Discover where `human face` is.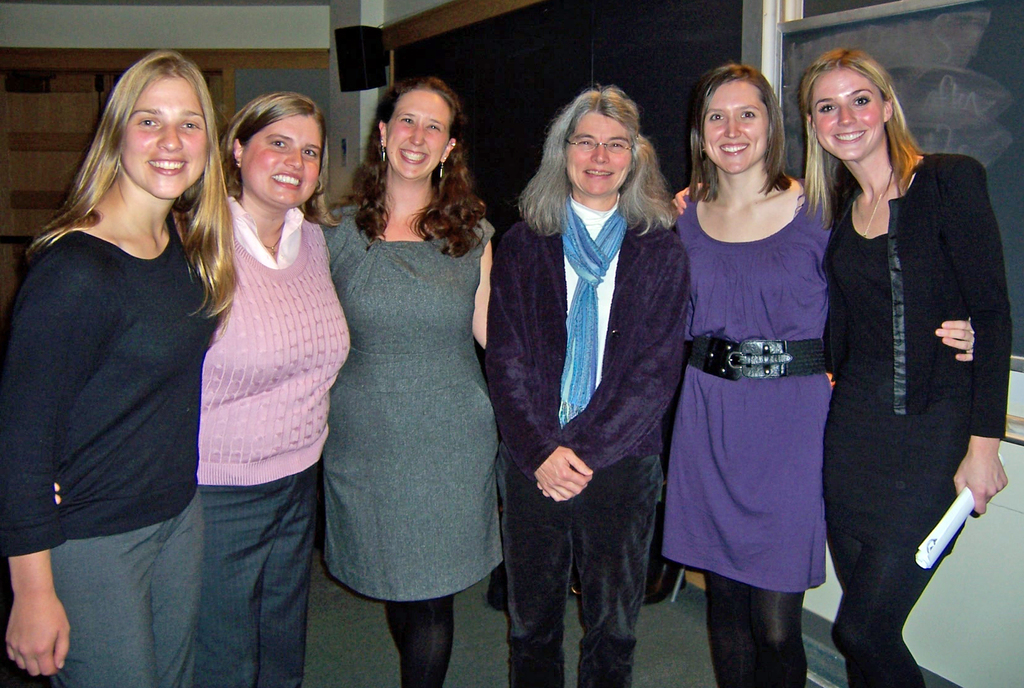
Discovered at l=242, t=123, r=322, b=207.
